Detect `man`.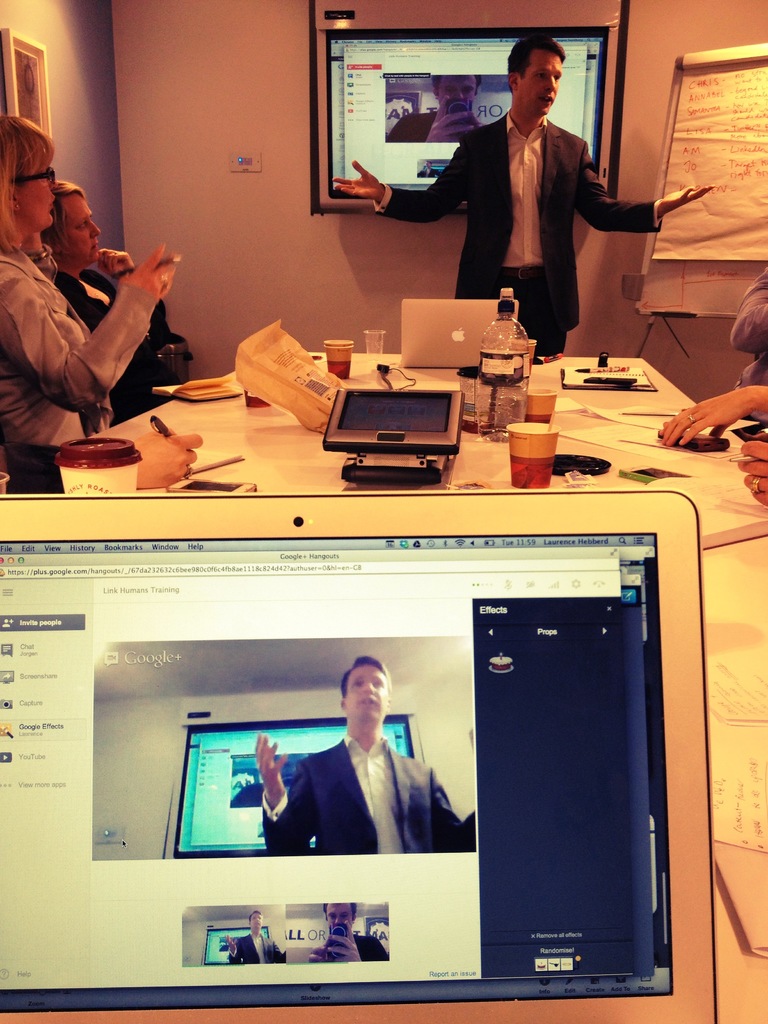
Detected at box(415, 161, 441, 178).
